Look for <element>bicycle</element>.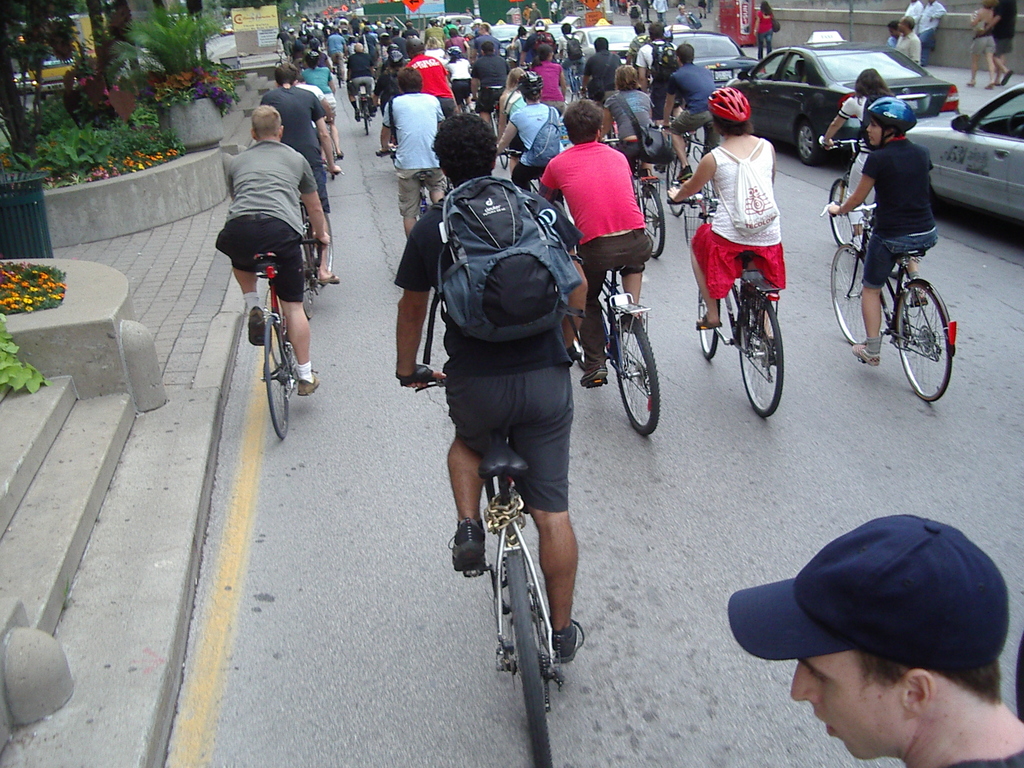
Found: region(397, 355, 587, 767).
